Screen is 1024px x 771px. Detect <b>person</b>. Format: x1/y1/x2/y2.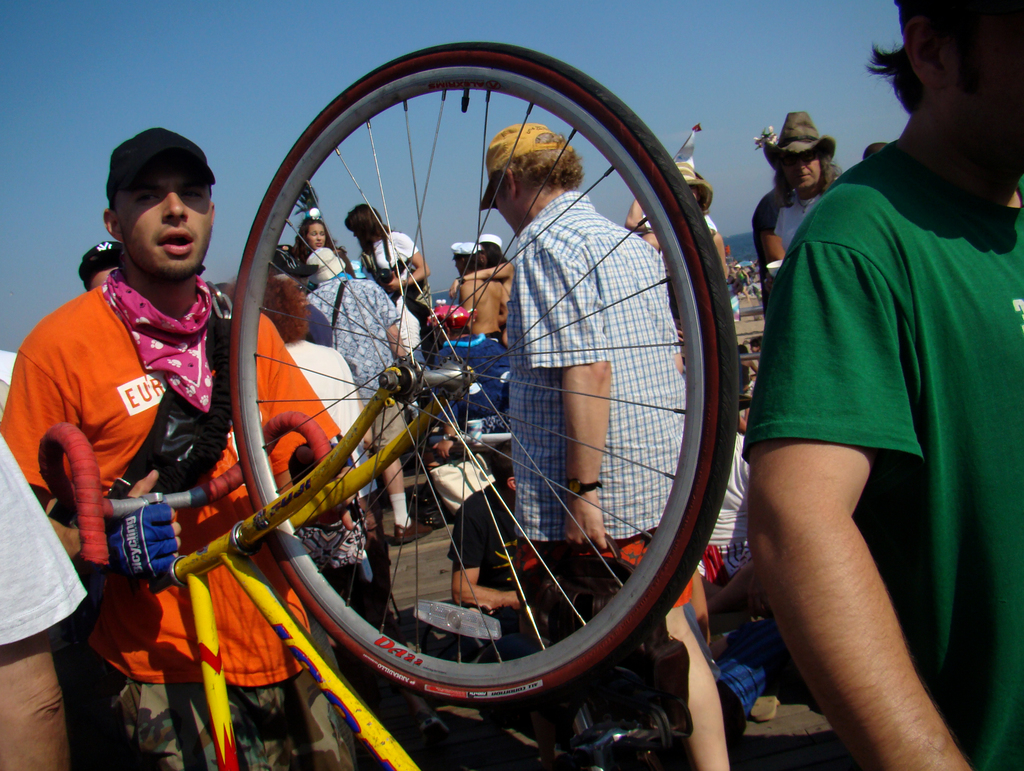
292/243/415/544.
